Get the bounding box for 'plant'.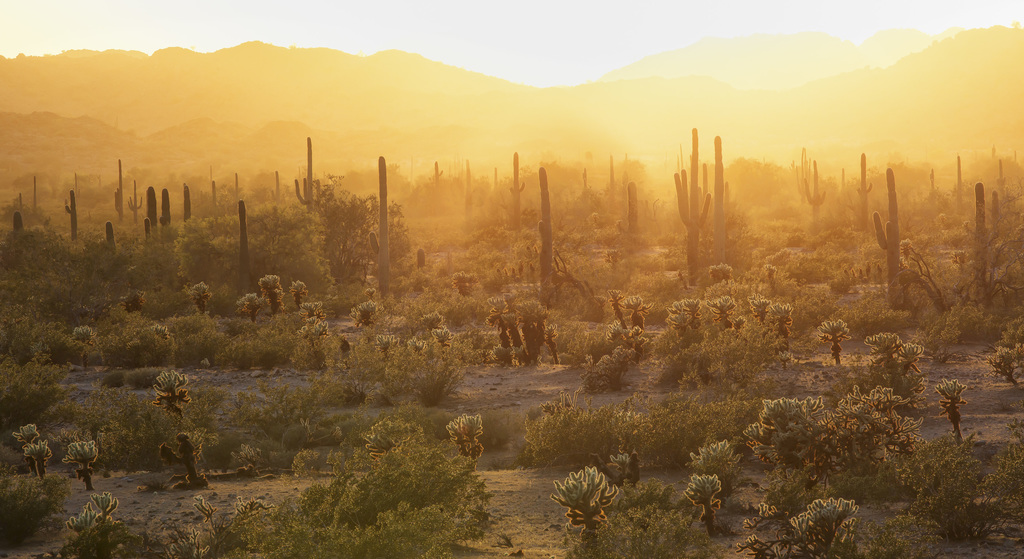
<bbox>157, 430, 206, 488</bbox>.
